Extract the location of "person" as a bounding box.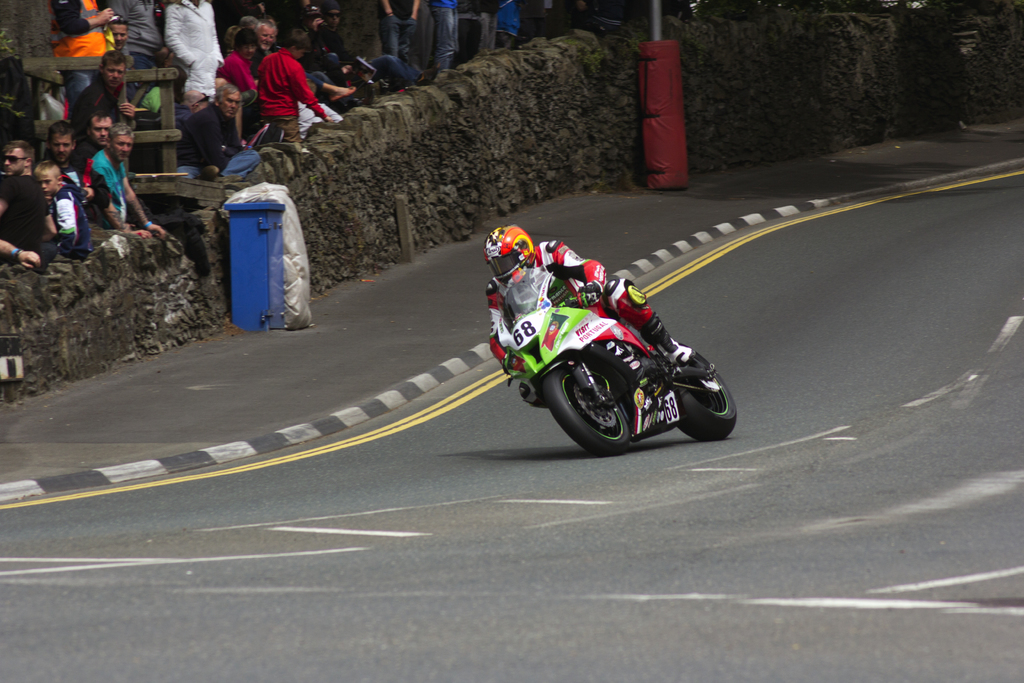
box=[483, 225, 719, 393].
